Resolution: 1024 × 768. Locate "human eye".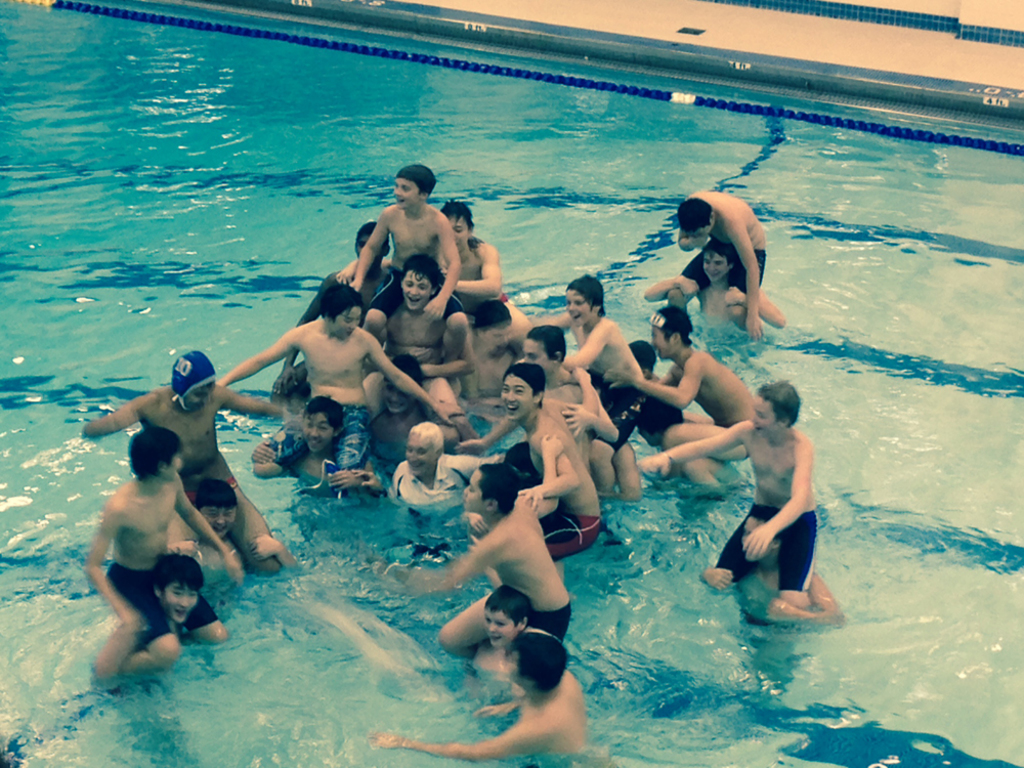
758, 415, 766, 421.
